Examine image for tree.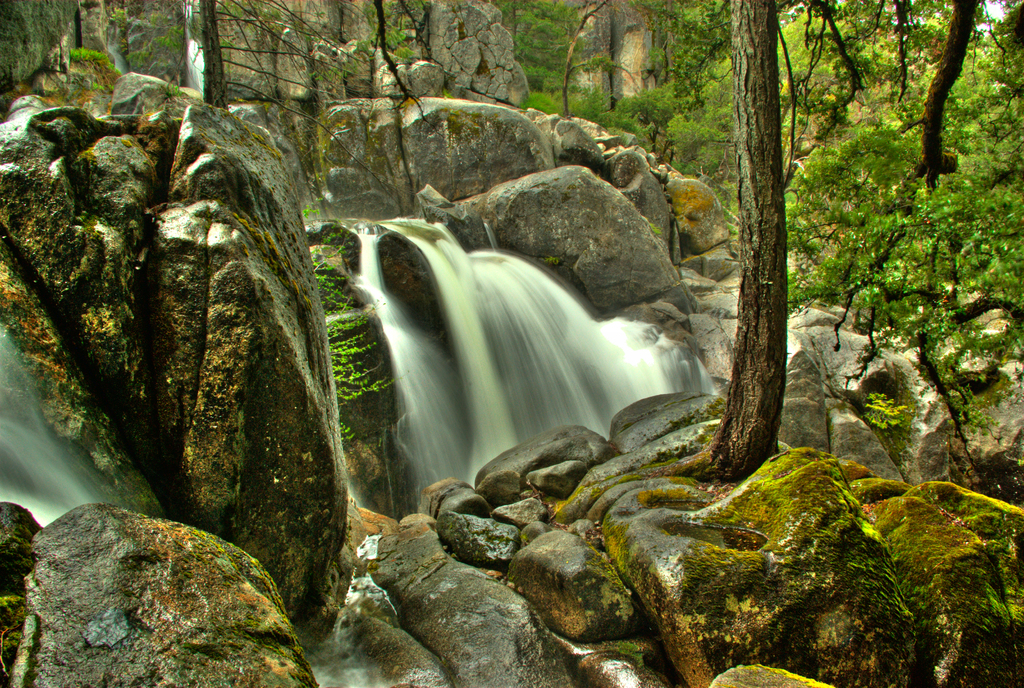
Examination result: (657,0,730,114).
